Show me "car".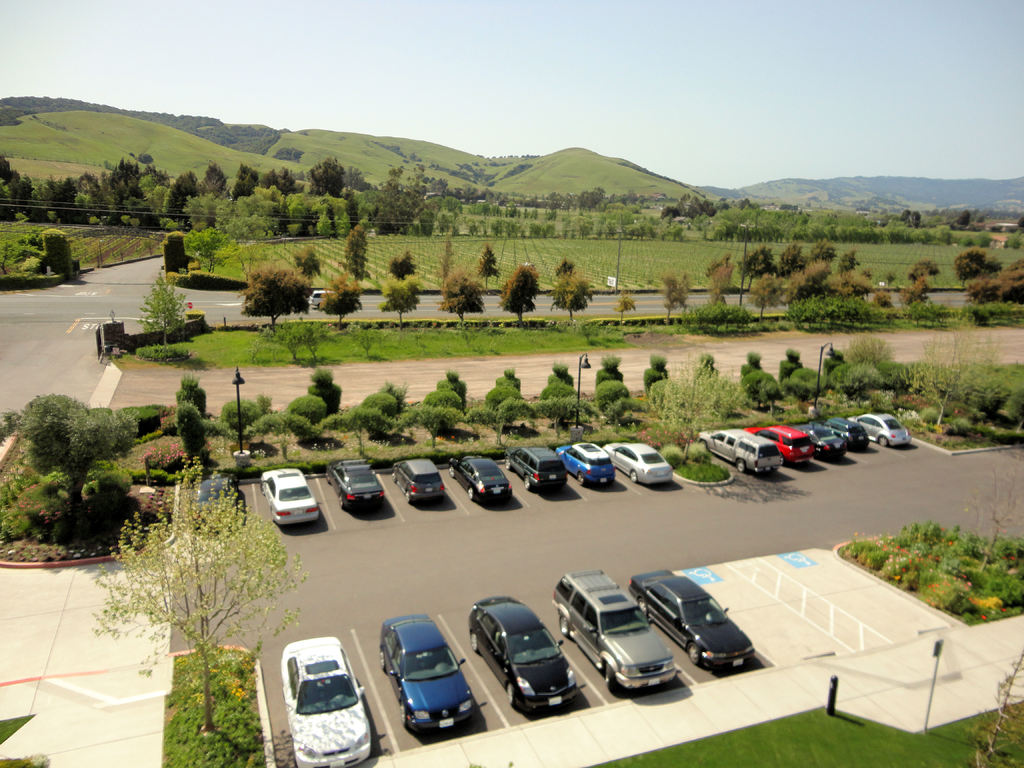
"car" is here: {"x1": 626, "y1": 566, "x2": 755, "y2": 673}.
